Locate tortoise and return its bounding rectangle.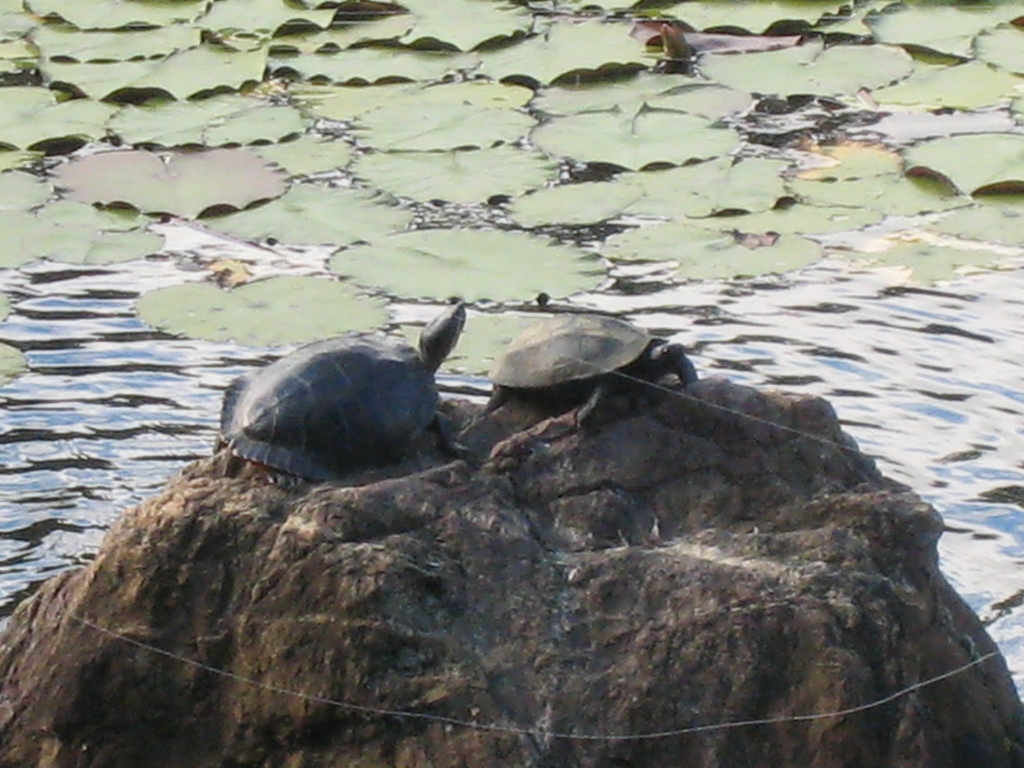
rect(463, 315, 700, 431).
